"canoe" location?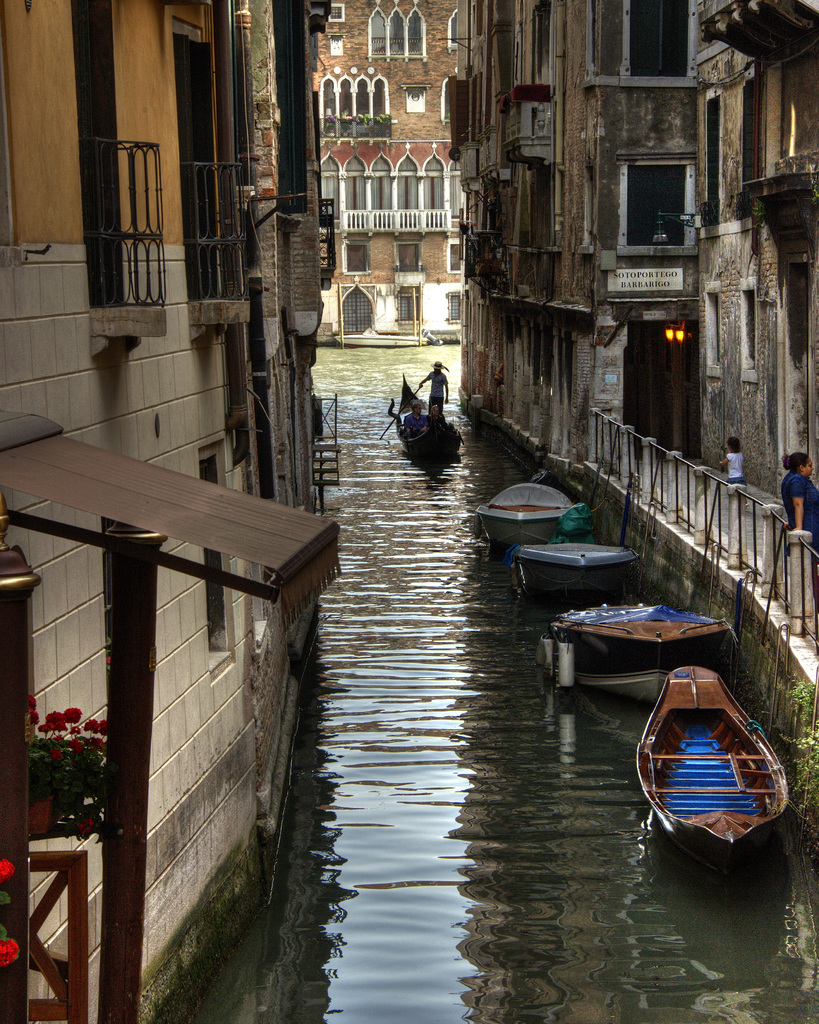
{"left": 476, "top": 477, "right": 569, "bottom": 552}
